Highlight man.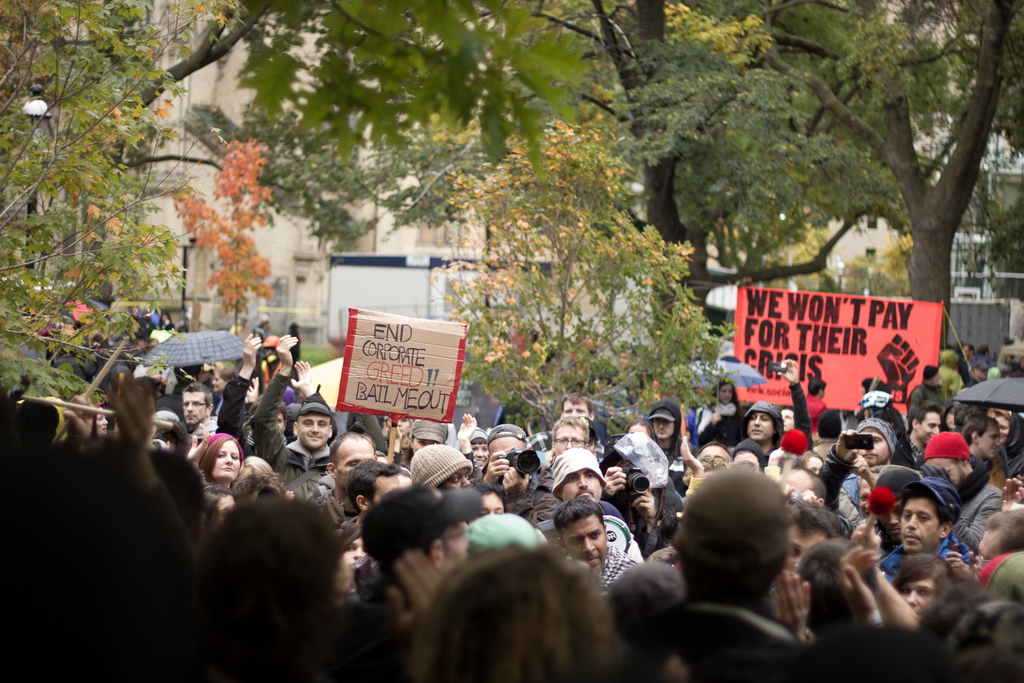
Highlighted region: x1=534, y1=447, x2=646, y2=566.
